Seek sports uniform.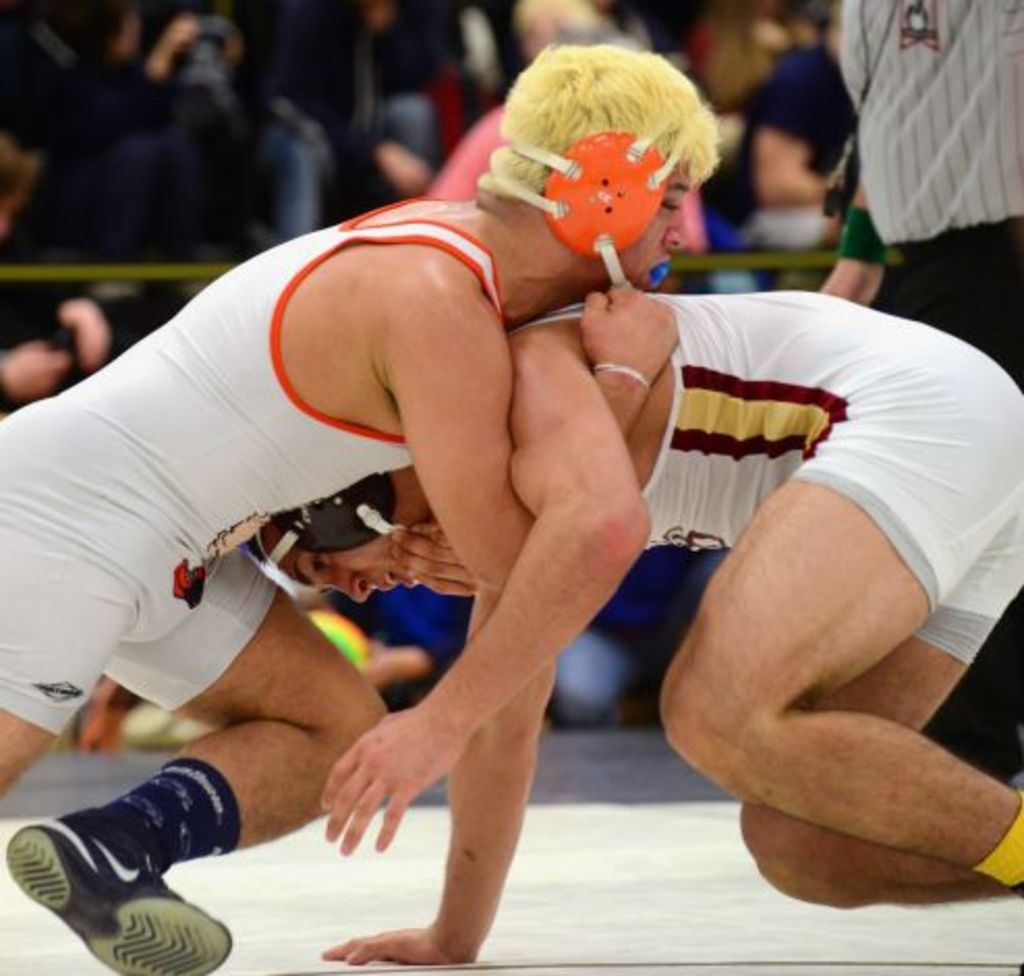
504, 292, 1022, 680.
